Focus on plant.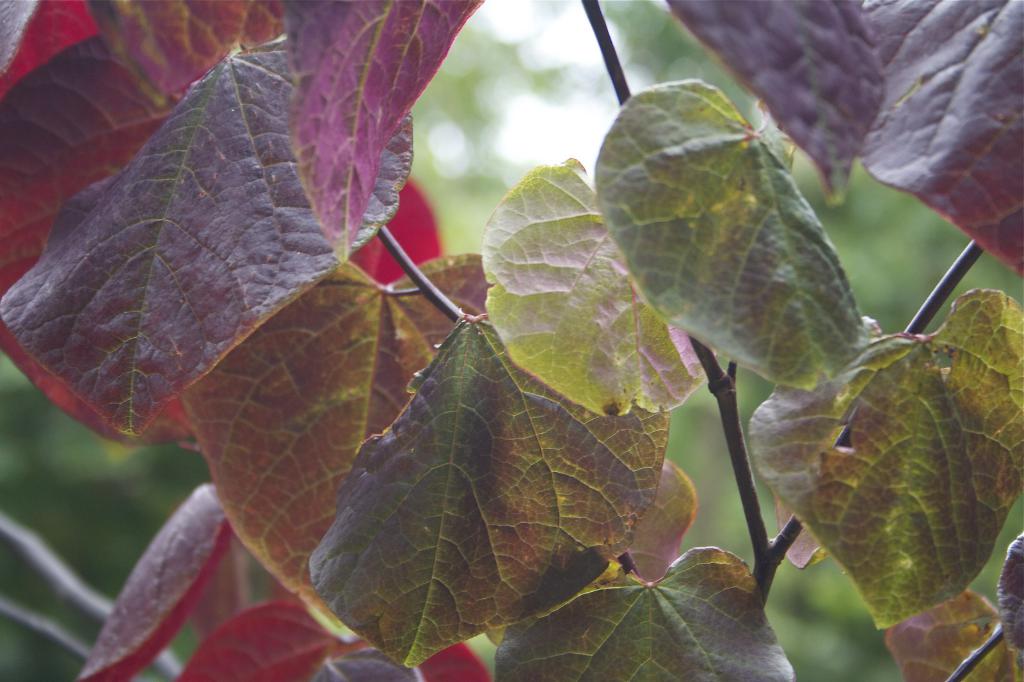
Focused at bbox=(0, 0, 1023, 681).
